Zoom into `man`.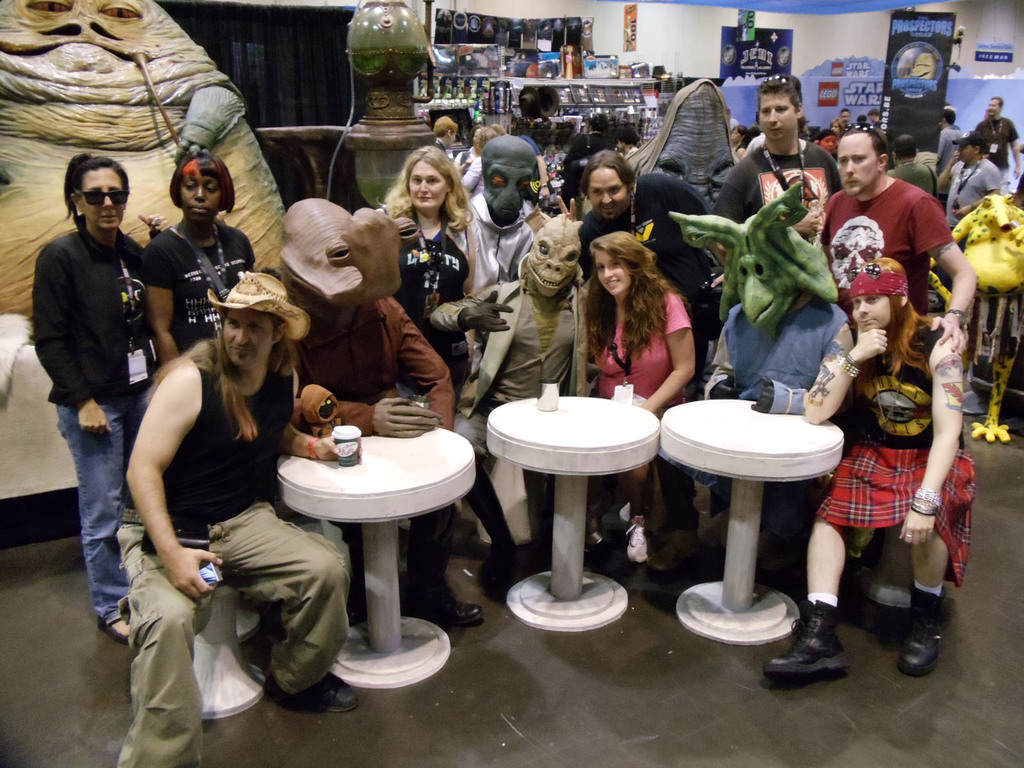
Zoom target: 972, 97, 1023, 182.
